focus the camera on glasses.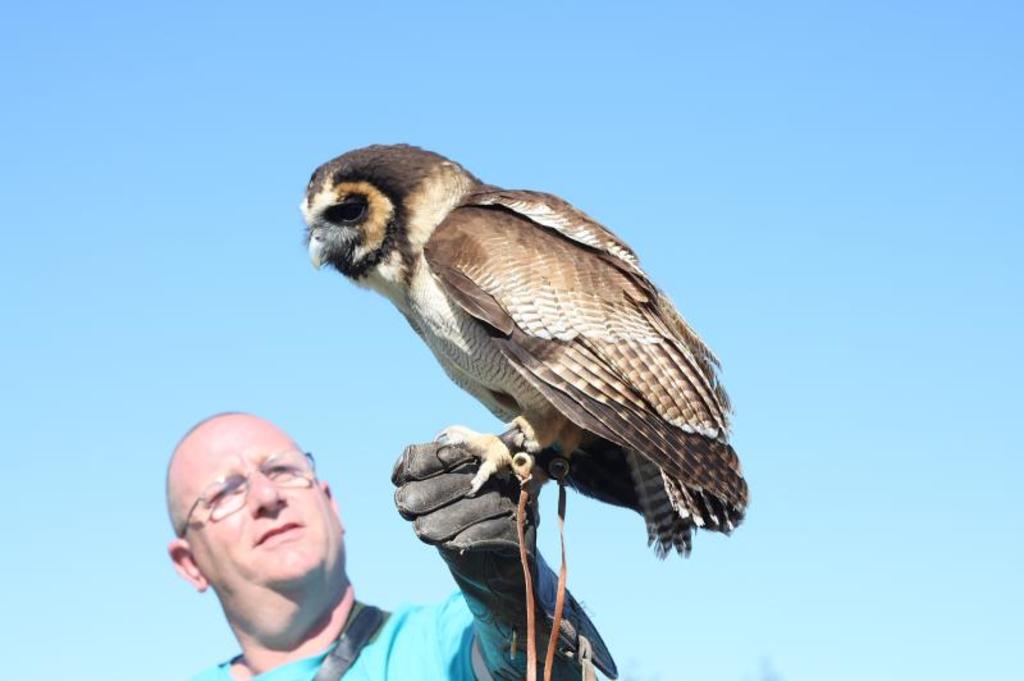
Focus region: [left=180, top=445, right=316, bottom=544].
